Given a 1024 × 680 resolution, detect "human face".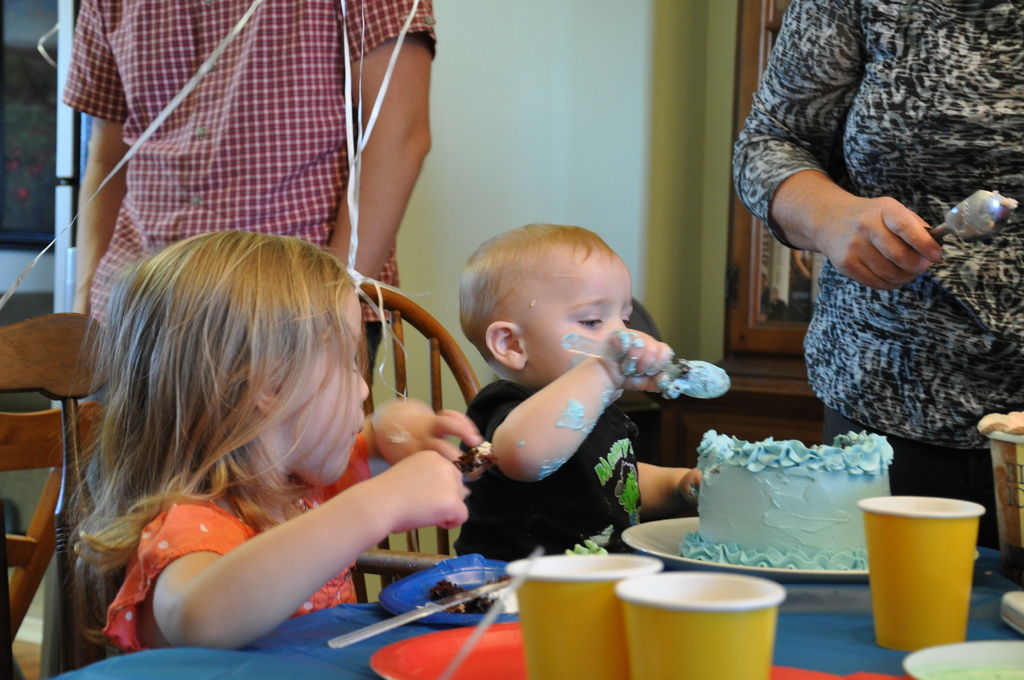
517,245,638,388.
